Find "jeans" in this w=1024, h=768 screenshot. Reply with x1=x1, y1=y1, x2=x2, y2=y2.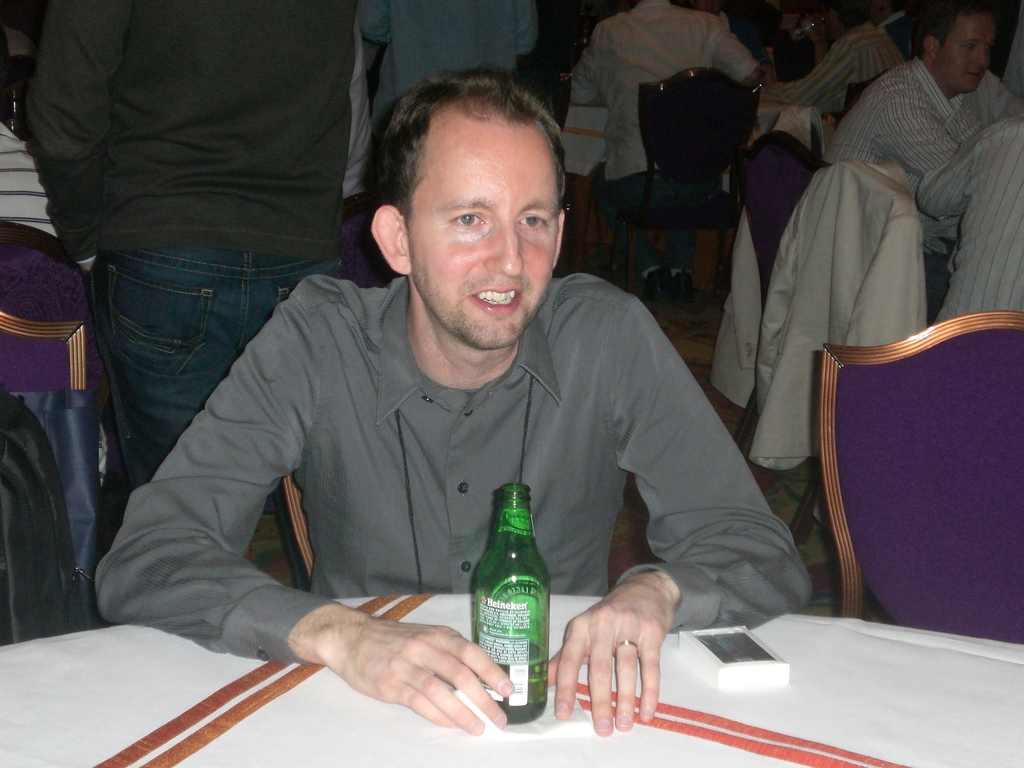
x1=588, y1=171, x2=720, y2=266.
